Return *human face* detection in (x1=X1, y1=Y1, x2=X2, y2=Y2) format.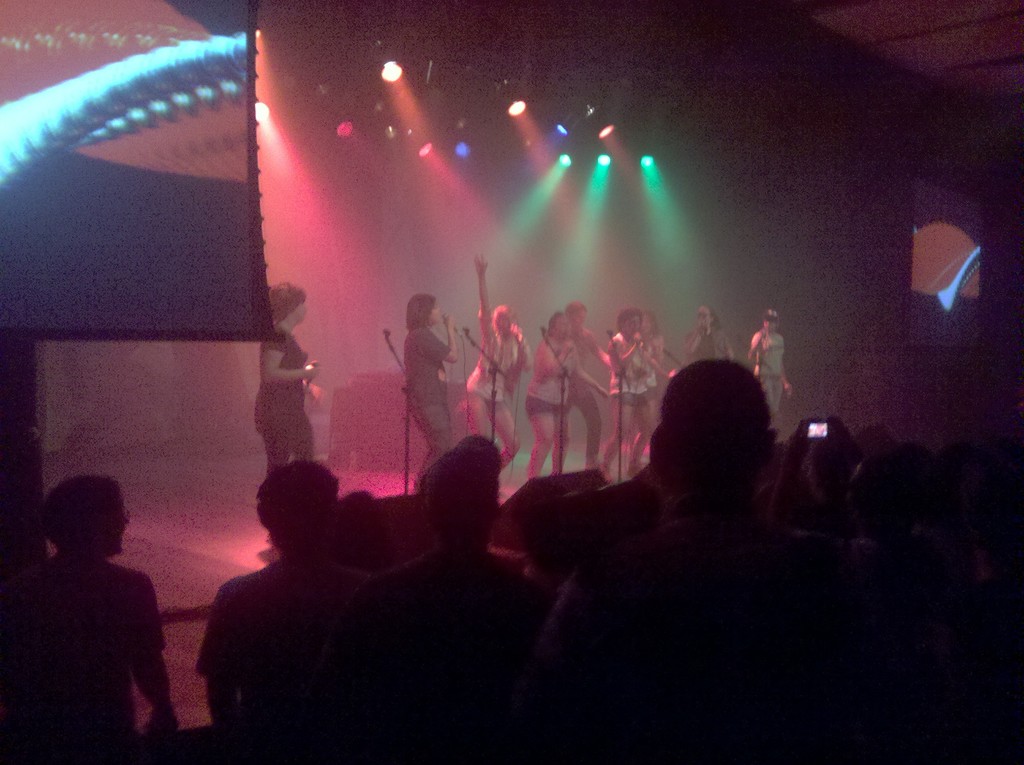
(x1=111, y1=507, x2=132, y2=560).
